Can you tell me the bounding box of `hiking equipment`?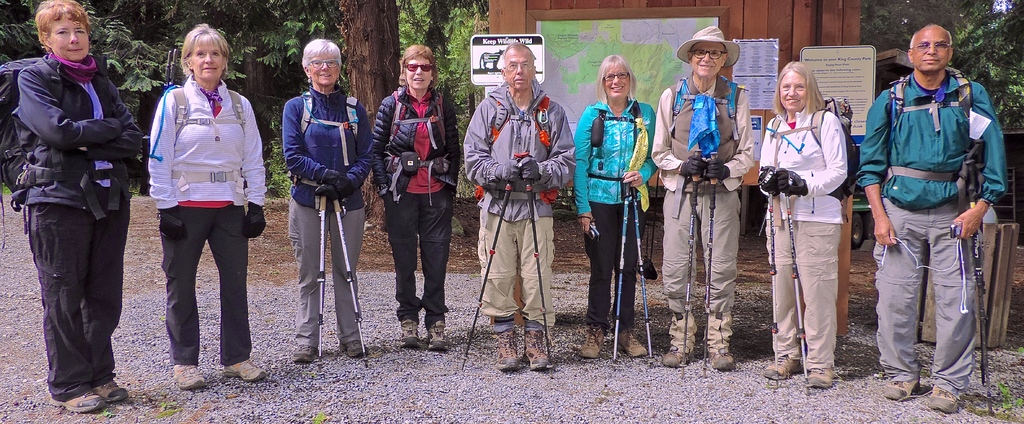
968/190/986/387.
